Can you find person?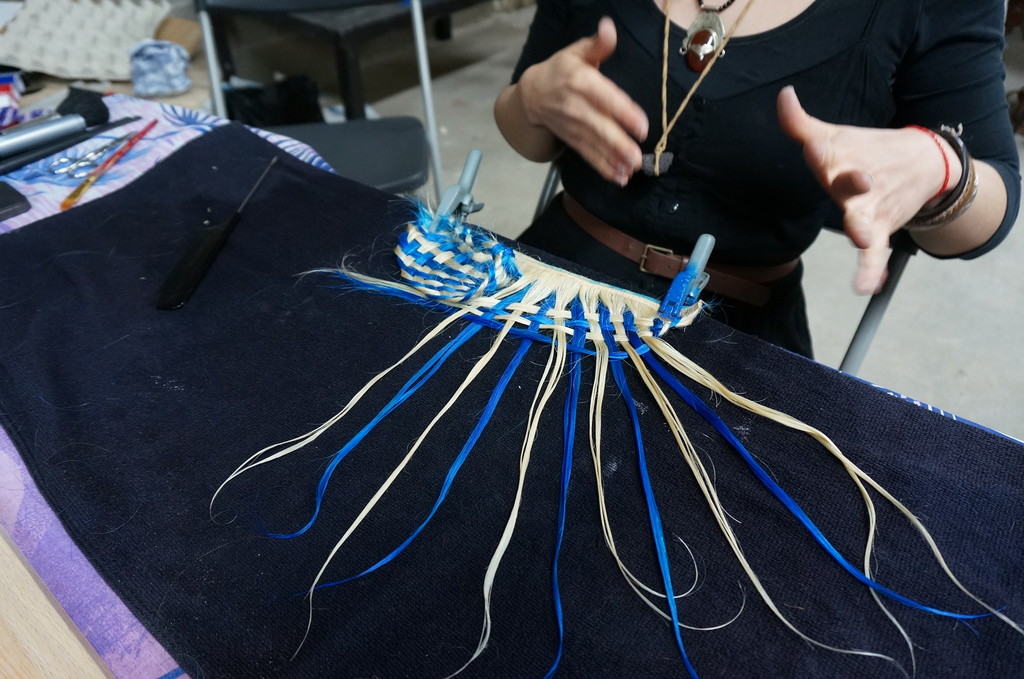
Yes, bounding box: (left=494, top=0, right=1021, bottom=360).
